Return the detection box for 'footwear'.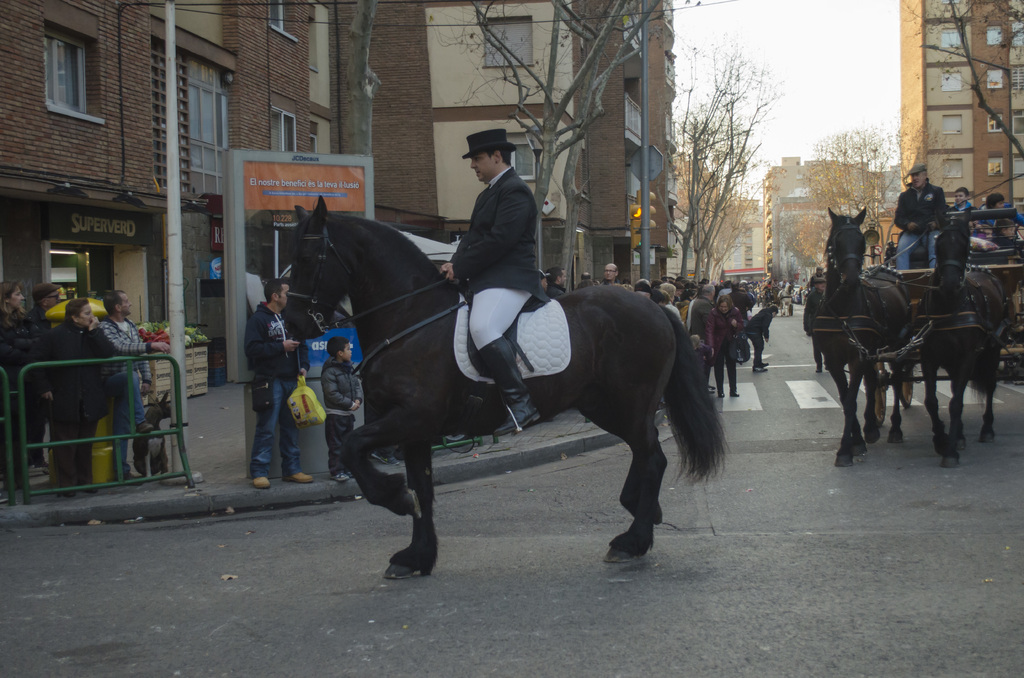
bbox(134, 421, 154, 433).
